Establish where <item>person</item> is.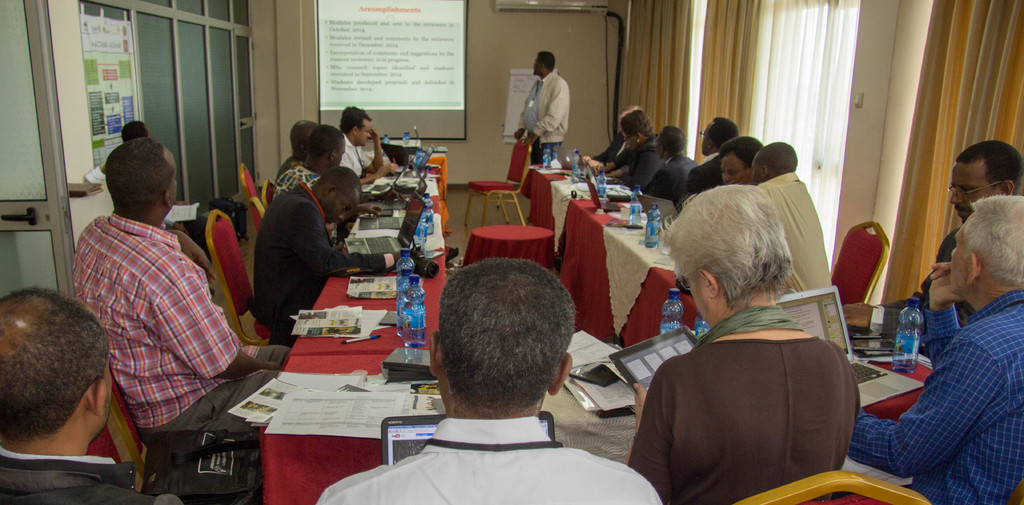
Established at [322,258,675,504].
